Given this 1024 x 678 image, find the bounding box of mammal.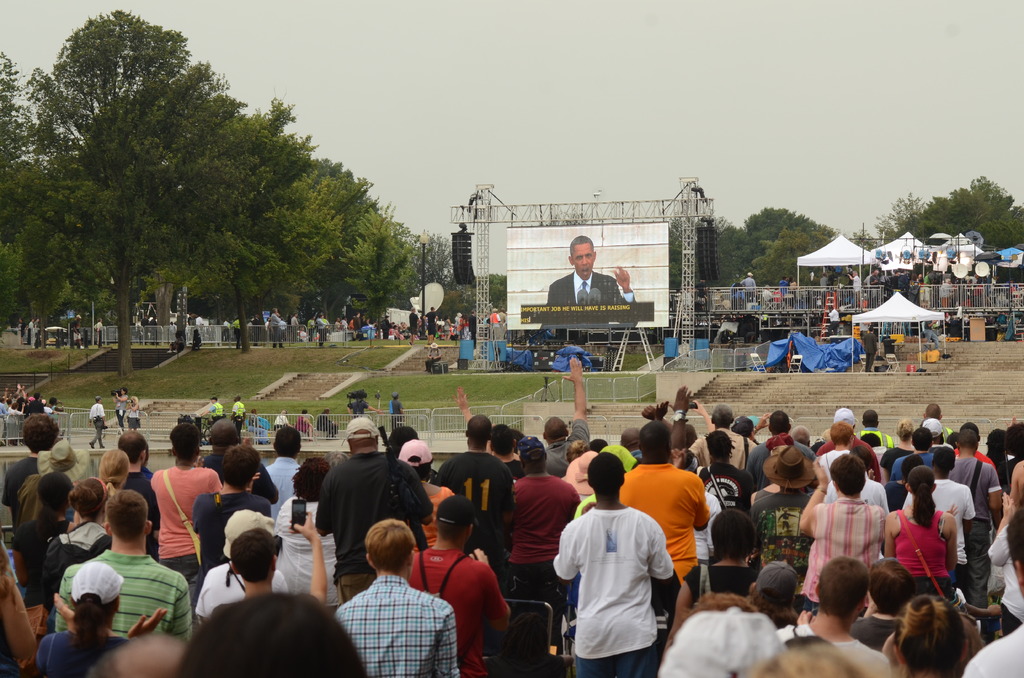
(118,430,161,562).
